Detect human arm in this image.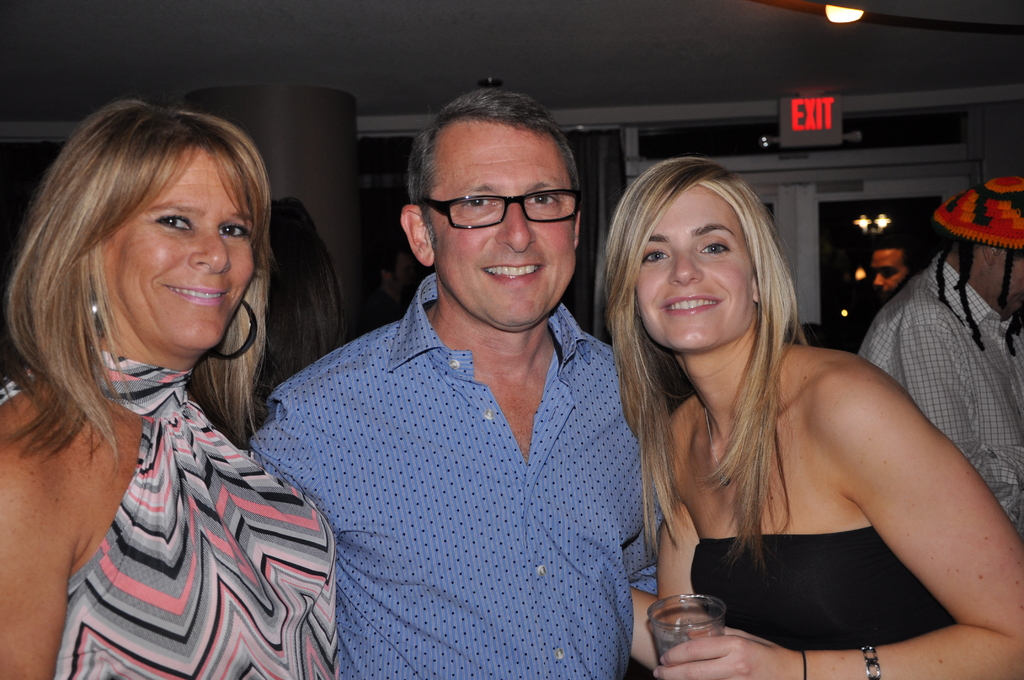
Detection: <box>895,313,1023,509</box>.
